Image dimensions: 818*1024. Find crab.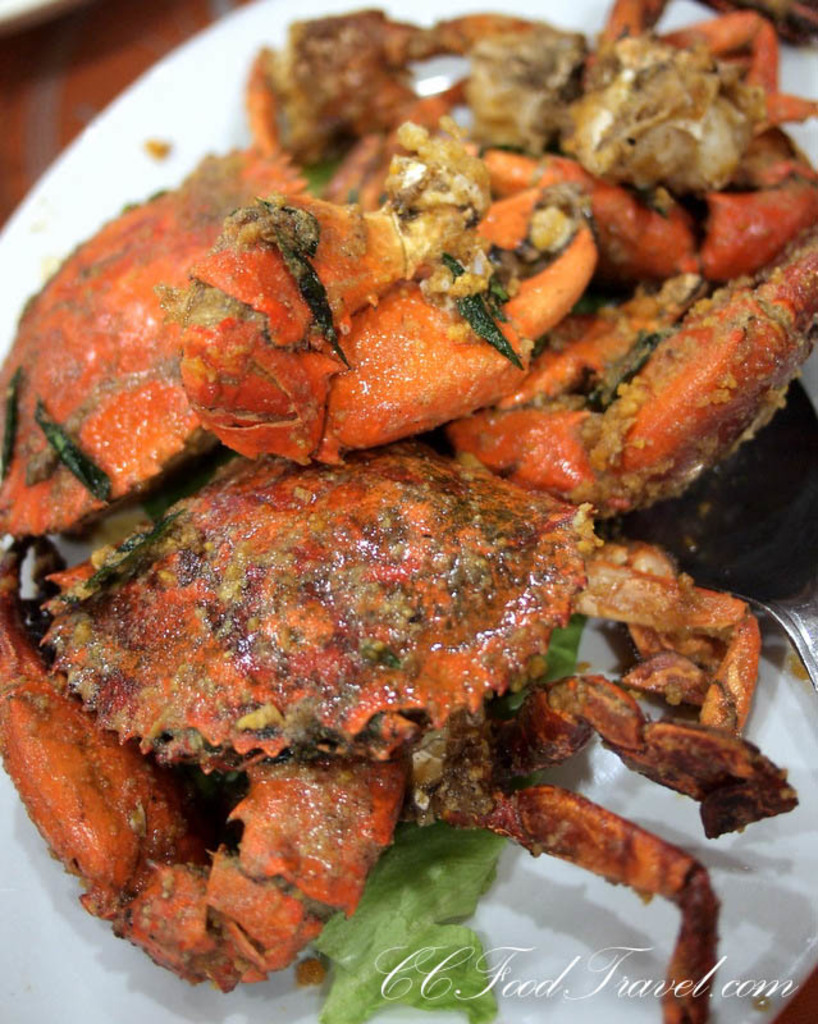
<region>0, 428, 801, 1023</region>.
